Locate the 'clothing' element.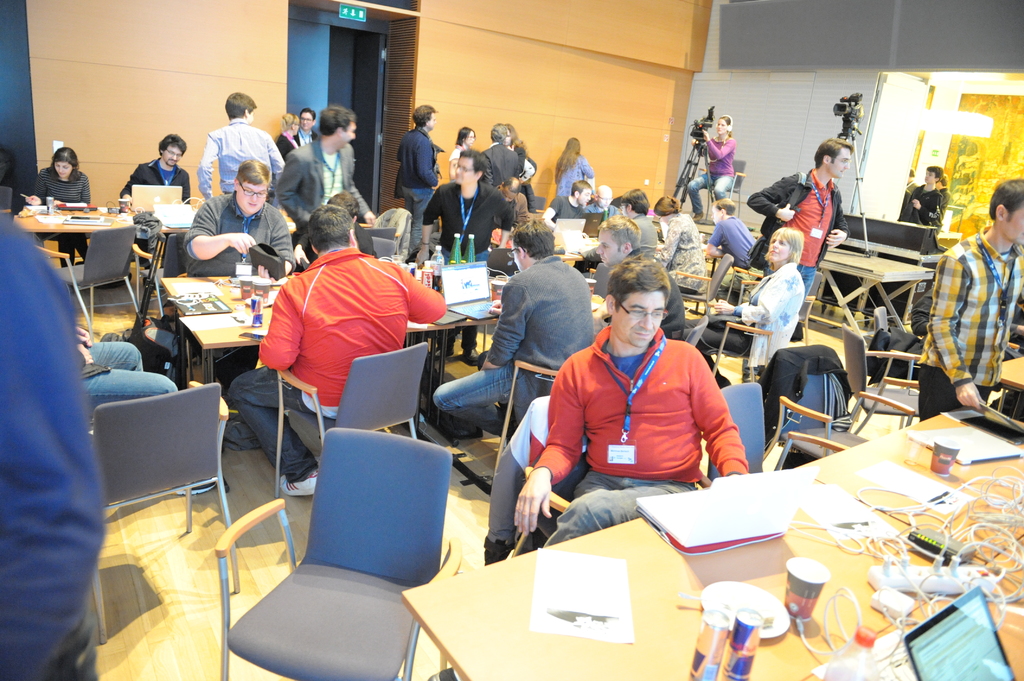
Element bbox: rect(73, 332, 178, 406).
